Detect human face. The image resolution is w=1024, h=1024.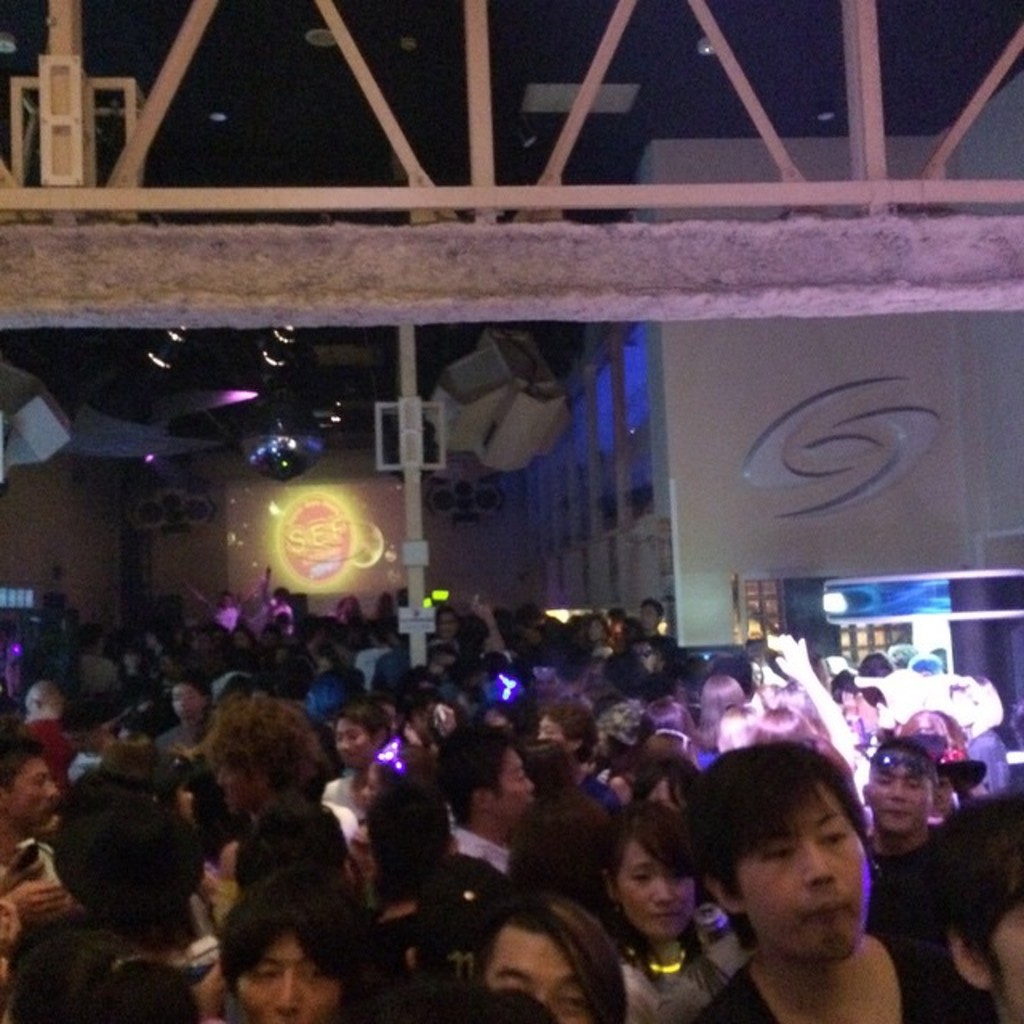
[326, 714, 376, 766].
